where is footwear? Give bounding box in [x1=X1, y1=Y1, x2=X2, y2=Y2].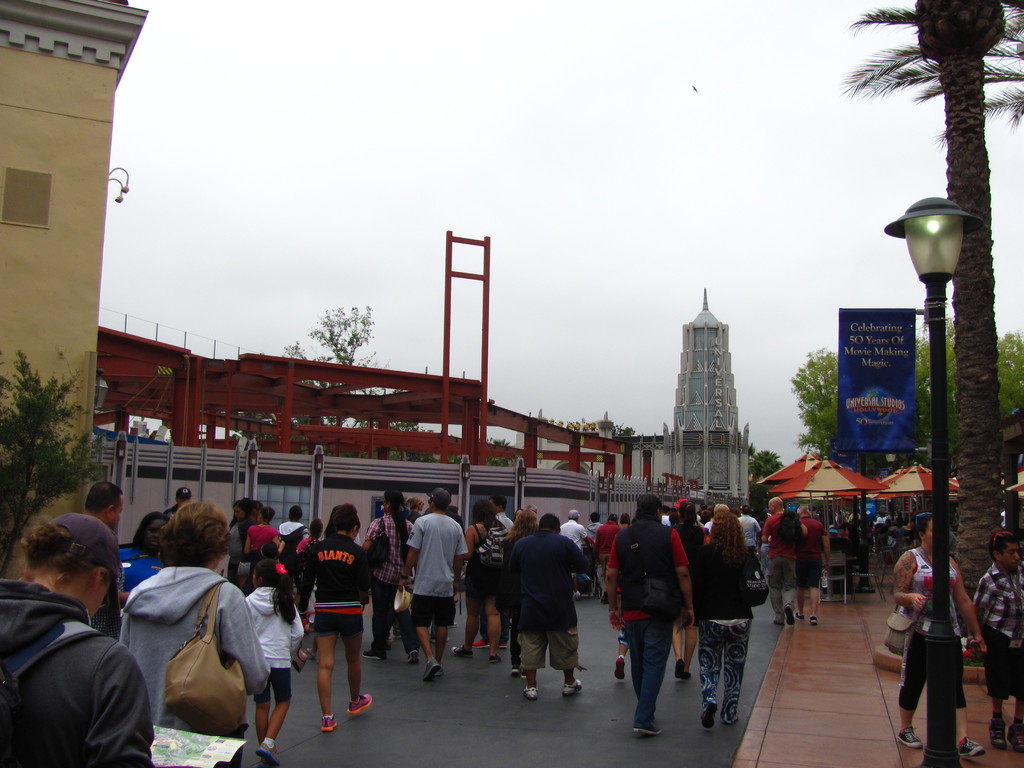
[x1=630, y1=724, x2=664, y2=739].
